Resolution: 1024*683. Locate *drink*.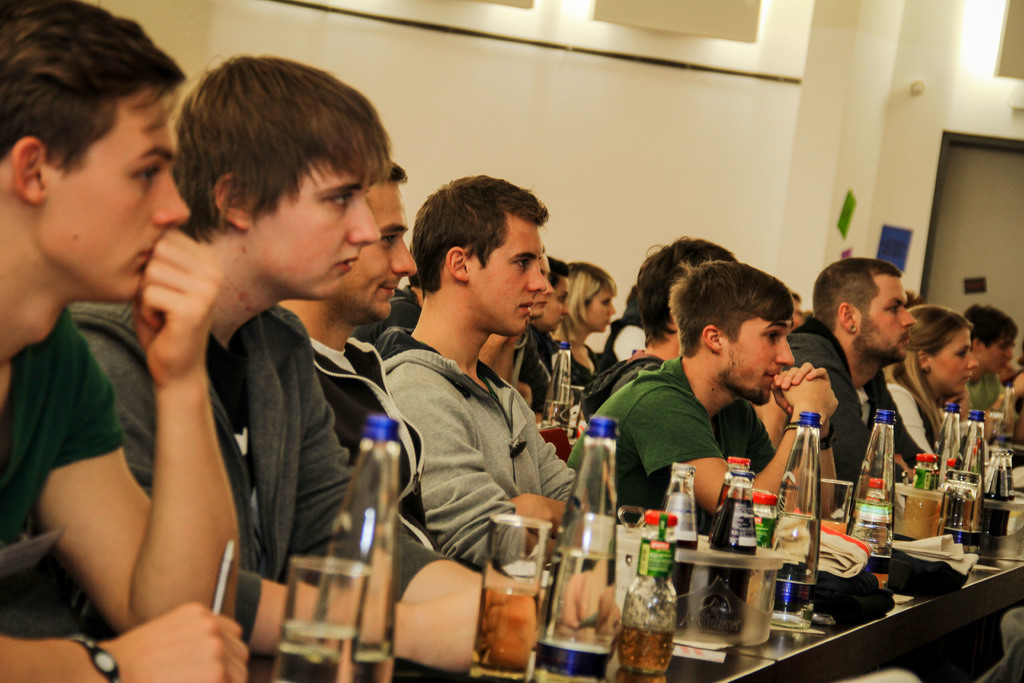
(537, 402, 572, 434).
